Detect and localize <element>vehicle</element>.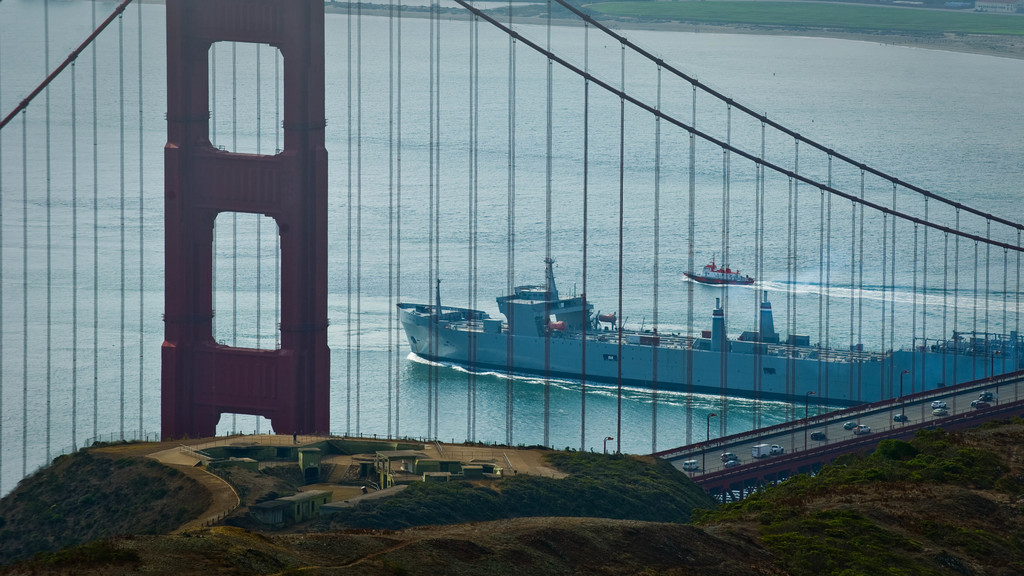
Localized at [left=977, top=389, right=993, bottom=406].
